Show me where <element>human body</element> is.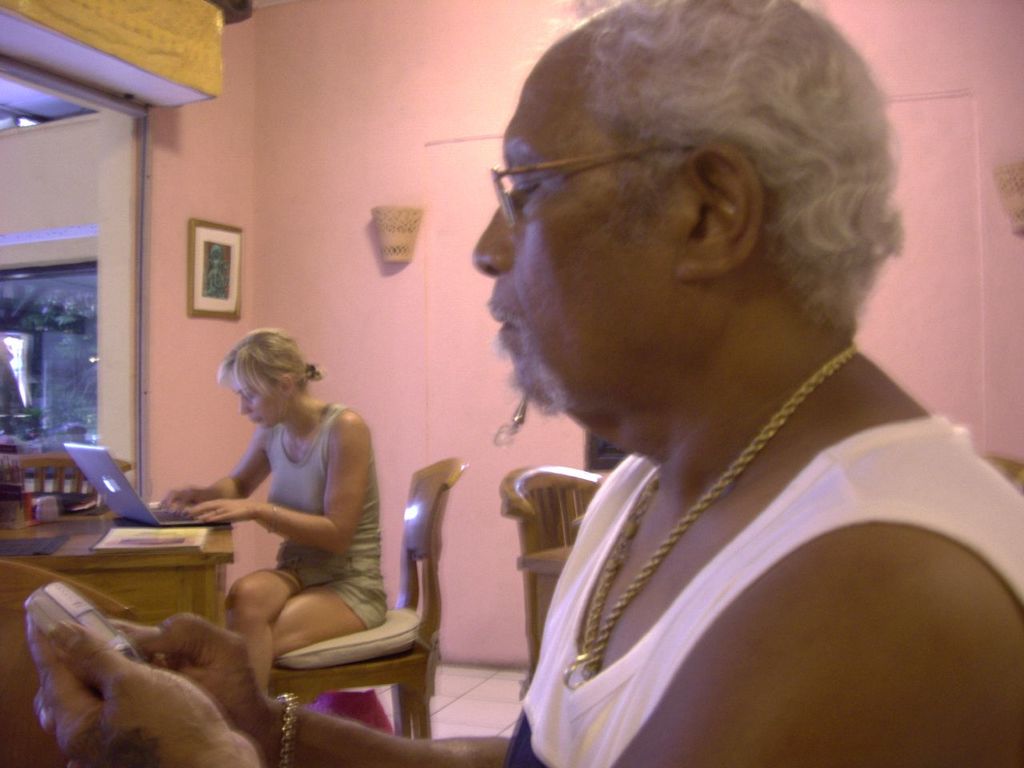
<element>human body</element> is at (154, 394, 388, 708).
